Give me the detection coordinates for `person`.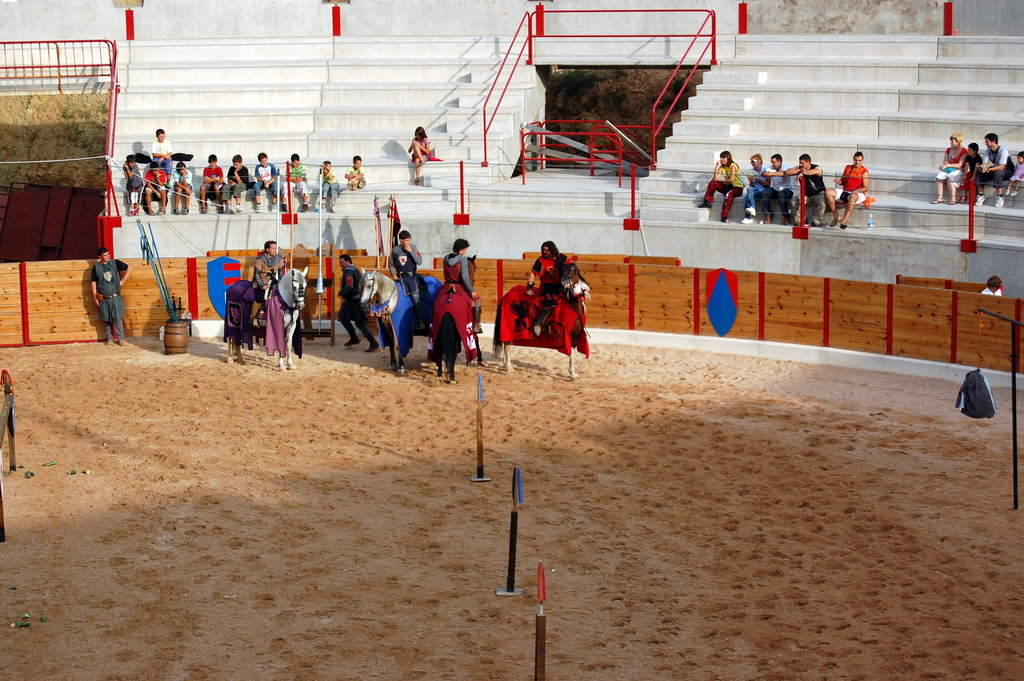
971:270:1005:302.
